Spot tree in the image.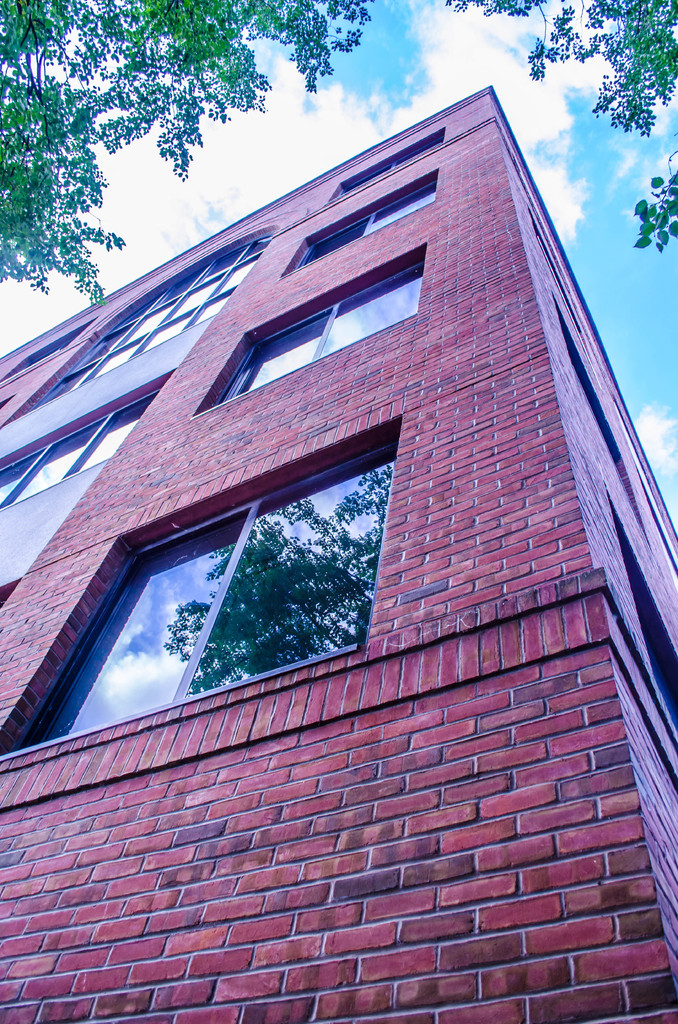
tree found at box=[0, 0, 369, 309].
